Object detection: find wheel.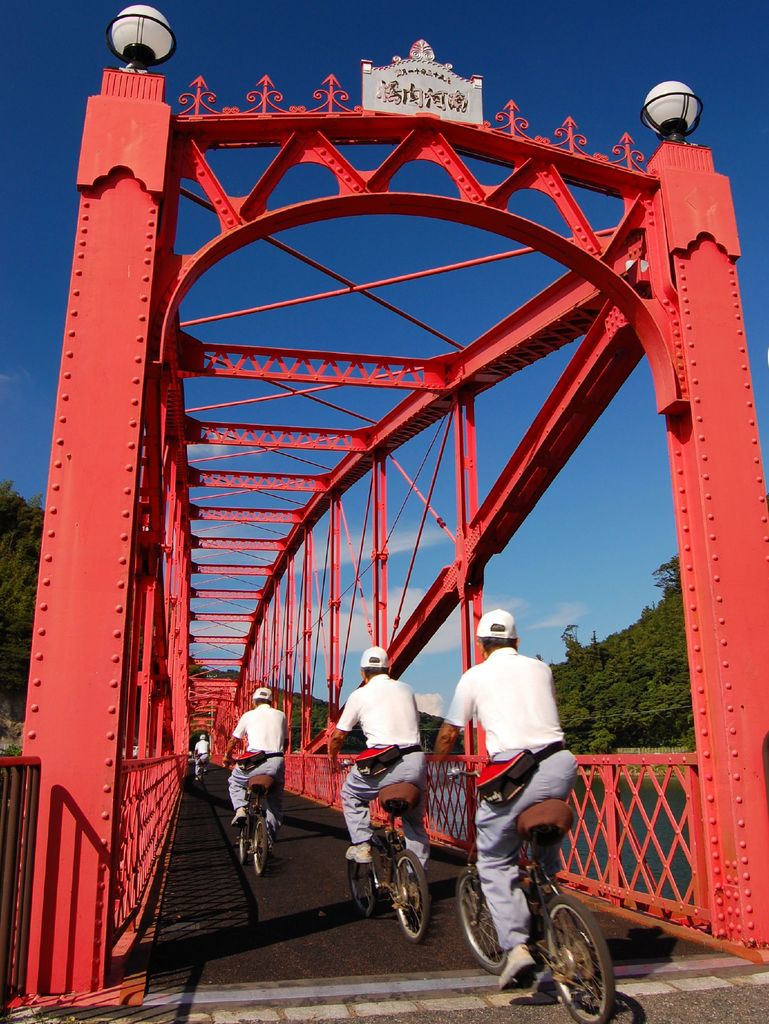
453/856/513/975.
